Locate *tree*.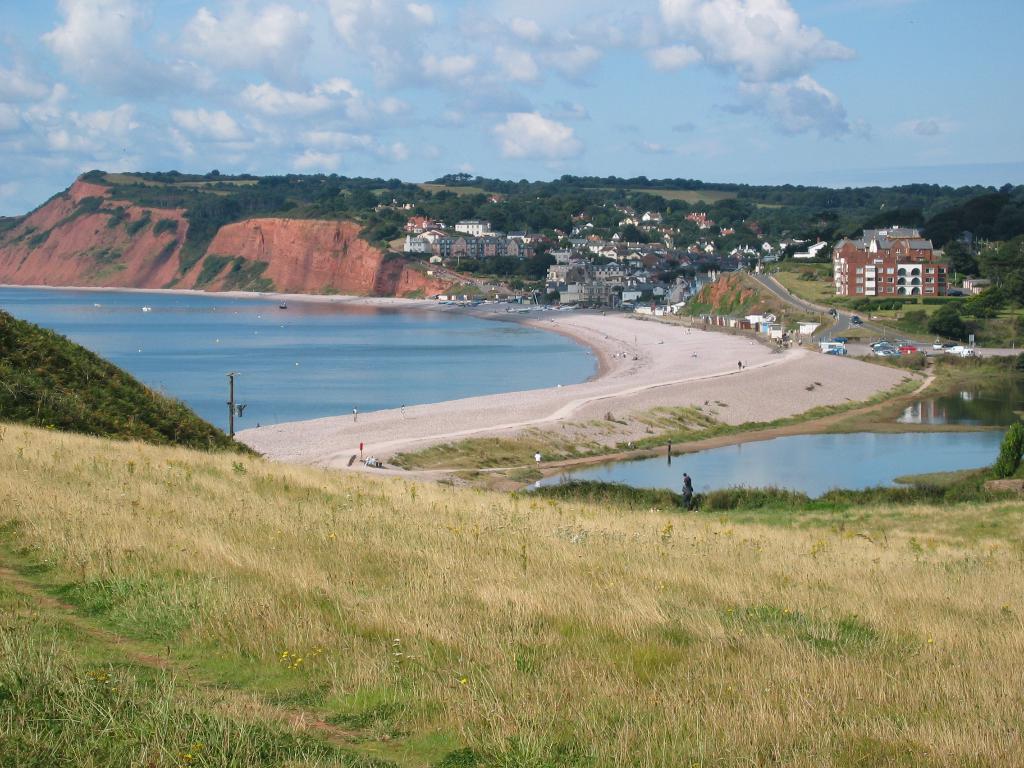
Bounding box: <box>840,183,881,207</box>.
